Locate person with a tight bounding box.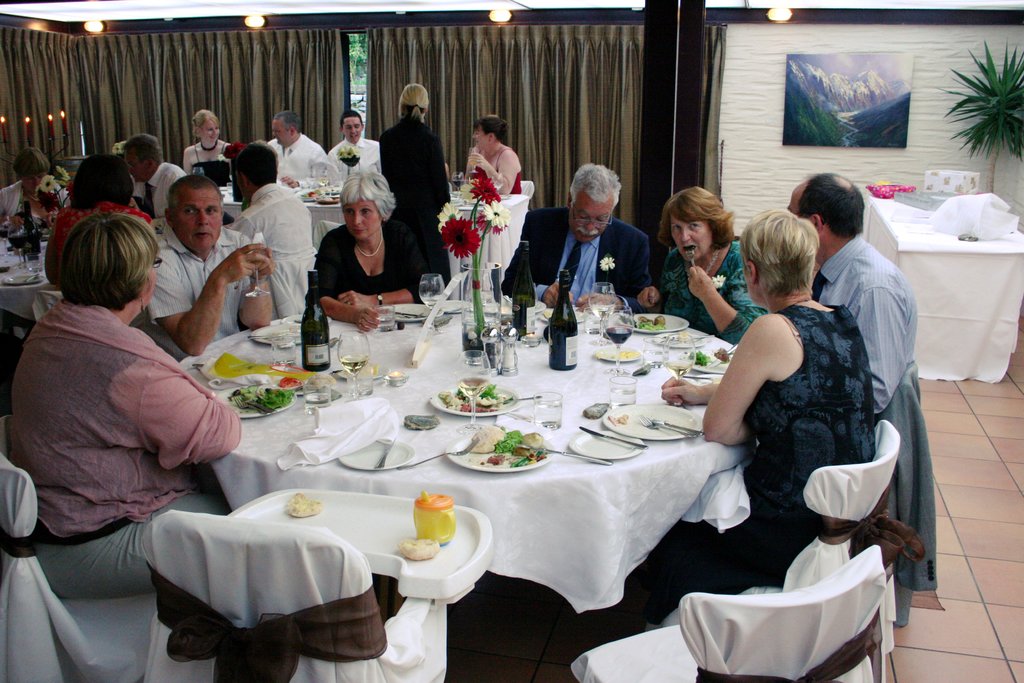
bbox(653, 208, 881, 598).
